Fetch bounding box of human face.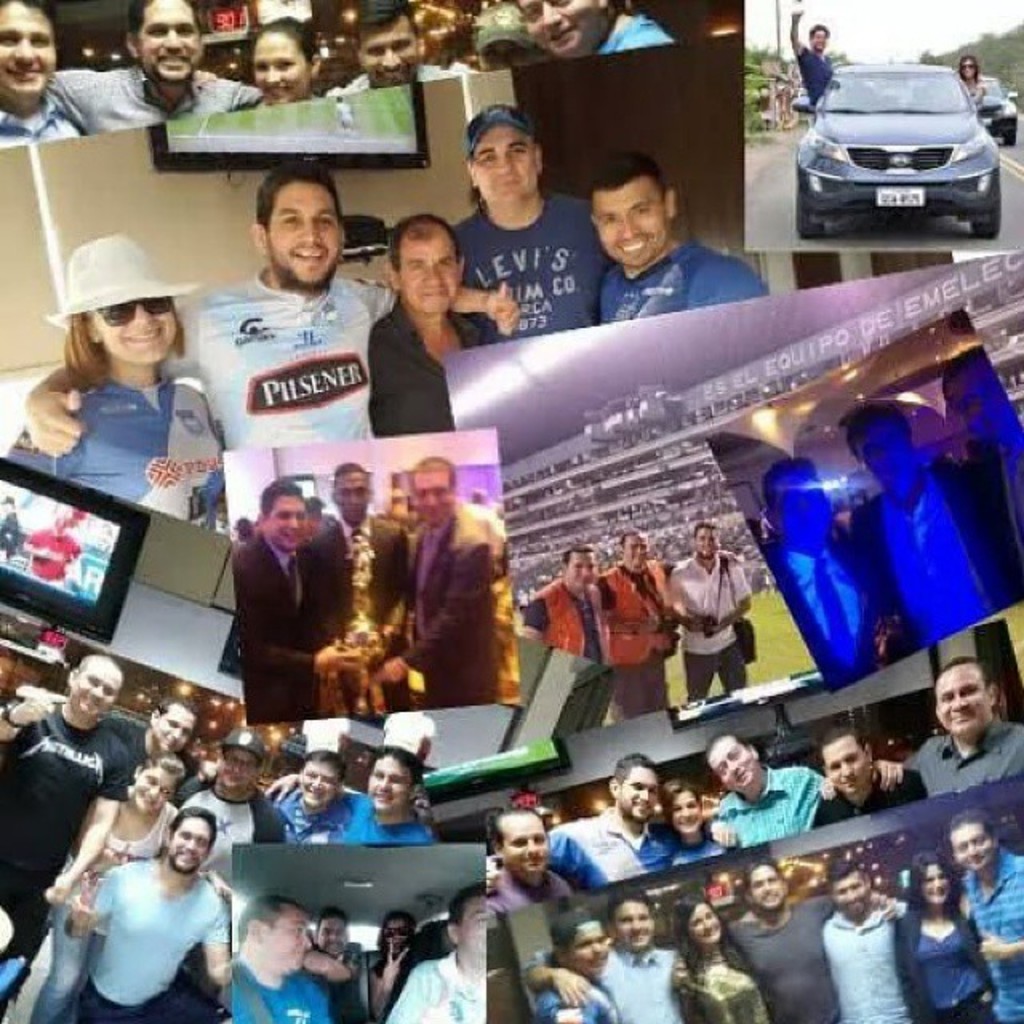
Bbox: crop(824, 734, 869, 797).
